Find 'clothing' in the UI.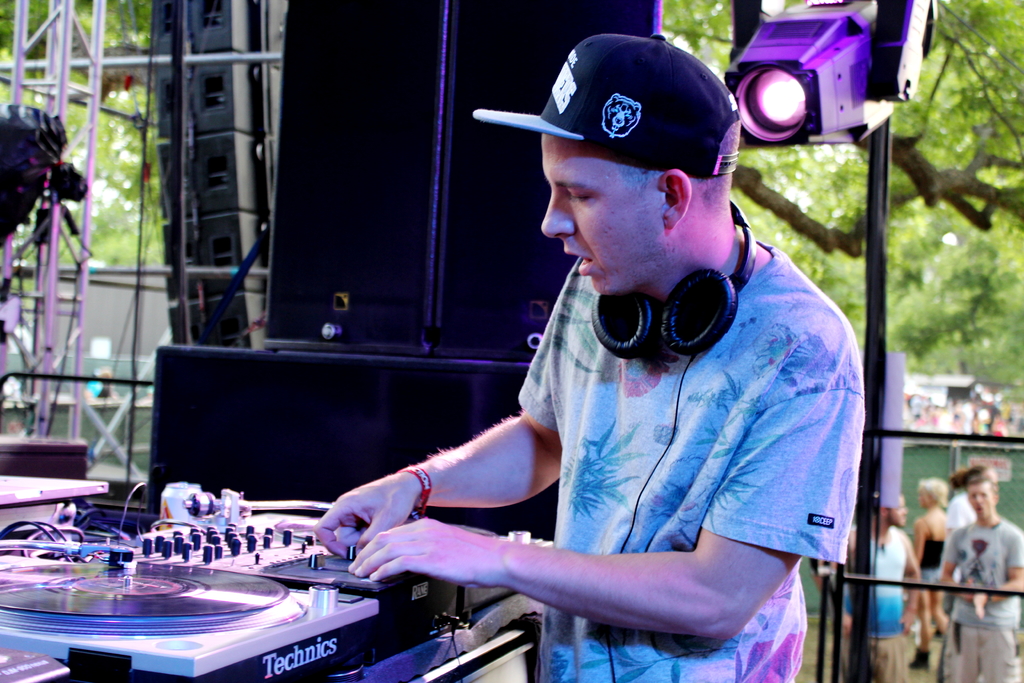
UI element at detection(842, 518, 908, 682).
